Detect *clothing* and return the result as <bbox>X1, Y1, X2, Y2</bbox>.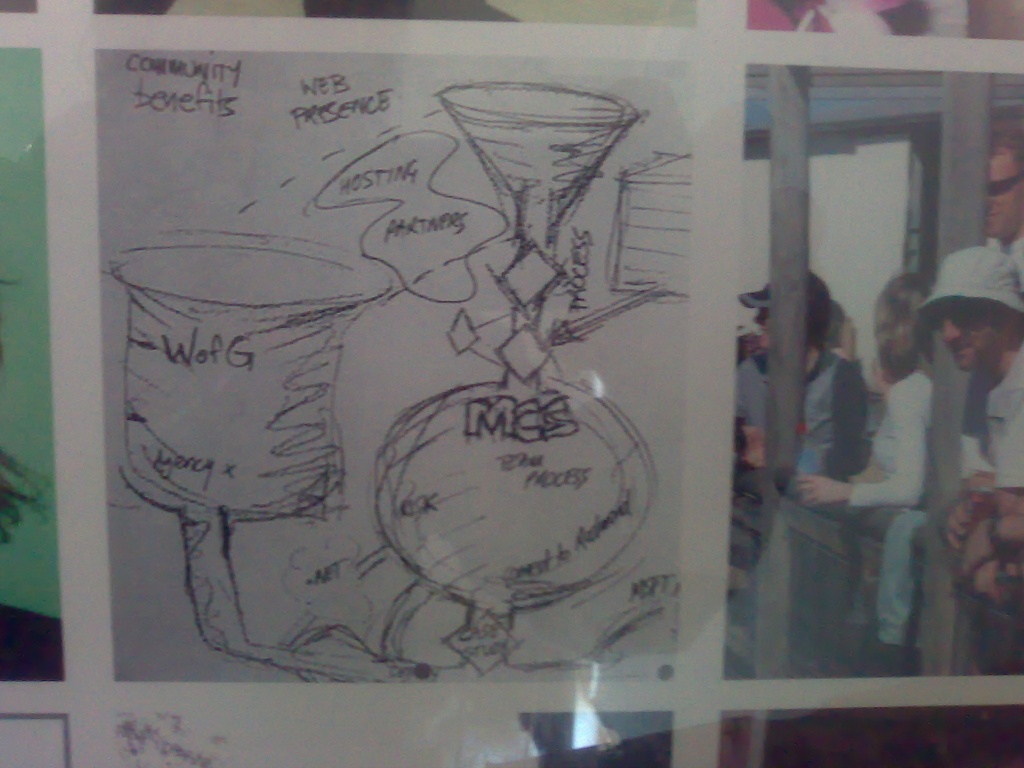
<bbox>735, 347, 869, 524</bbox>.
